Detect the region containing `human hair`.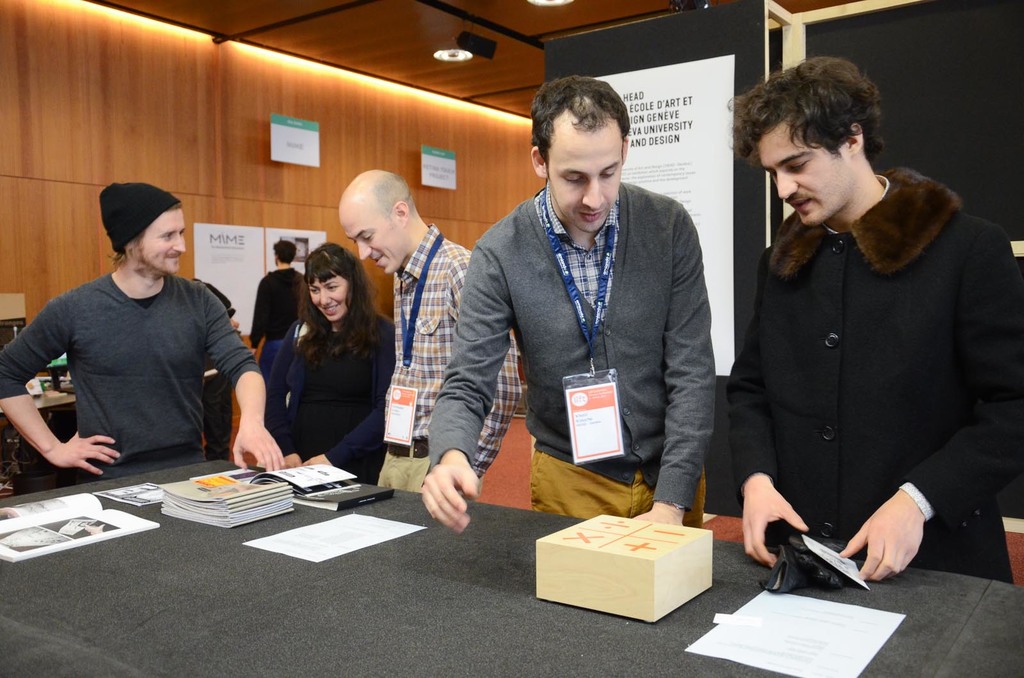
bbox(271, 237, 299, 264).
